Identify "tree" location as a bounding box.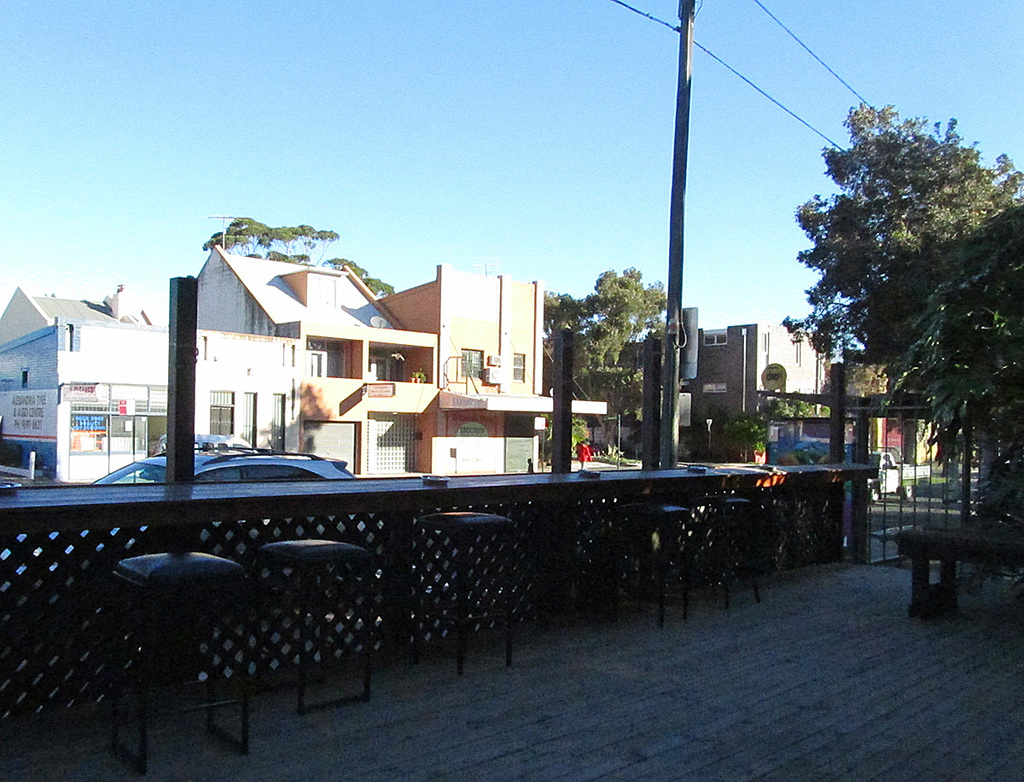
(533,265,665,442).
